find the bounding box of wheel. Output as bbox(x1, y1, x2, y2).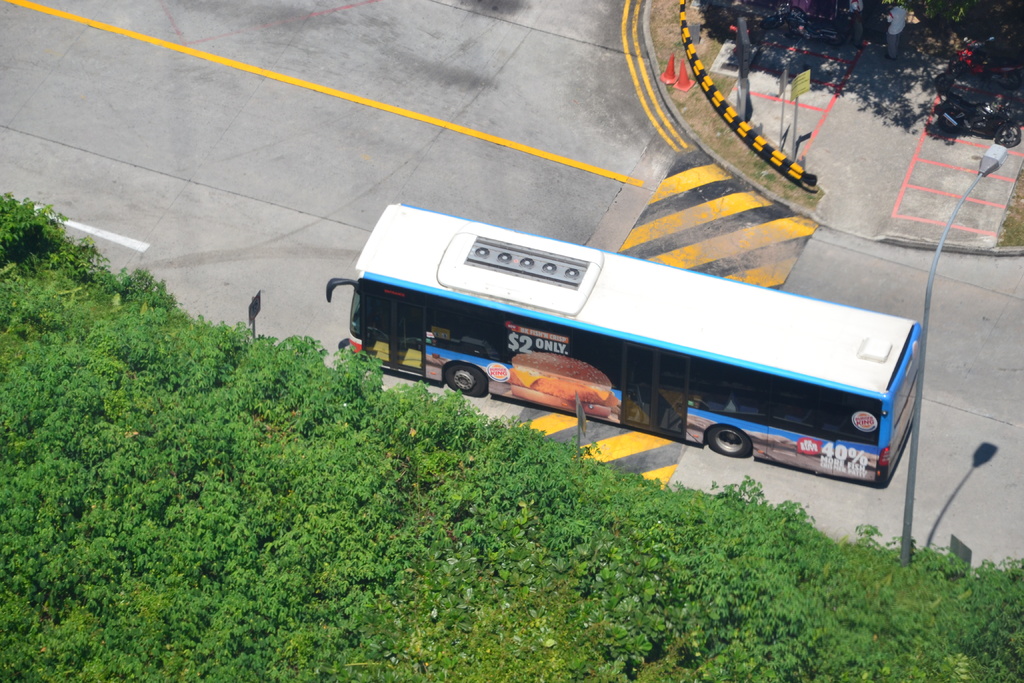
bbox(702, 423, 749, 457).
